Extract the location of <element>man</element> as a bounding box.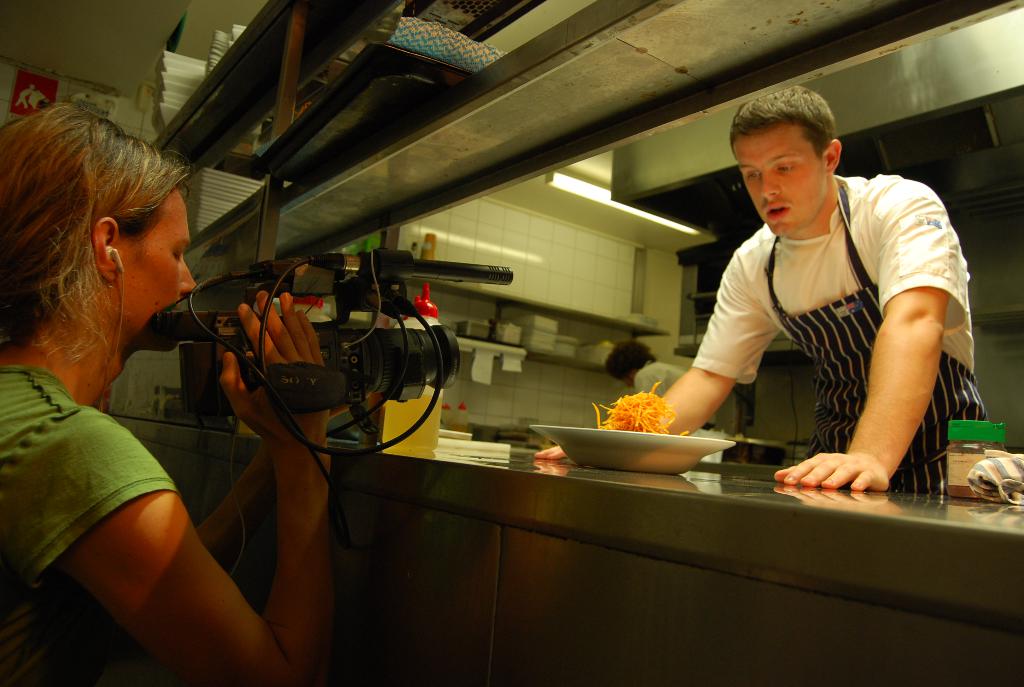
644/93/990/501.
